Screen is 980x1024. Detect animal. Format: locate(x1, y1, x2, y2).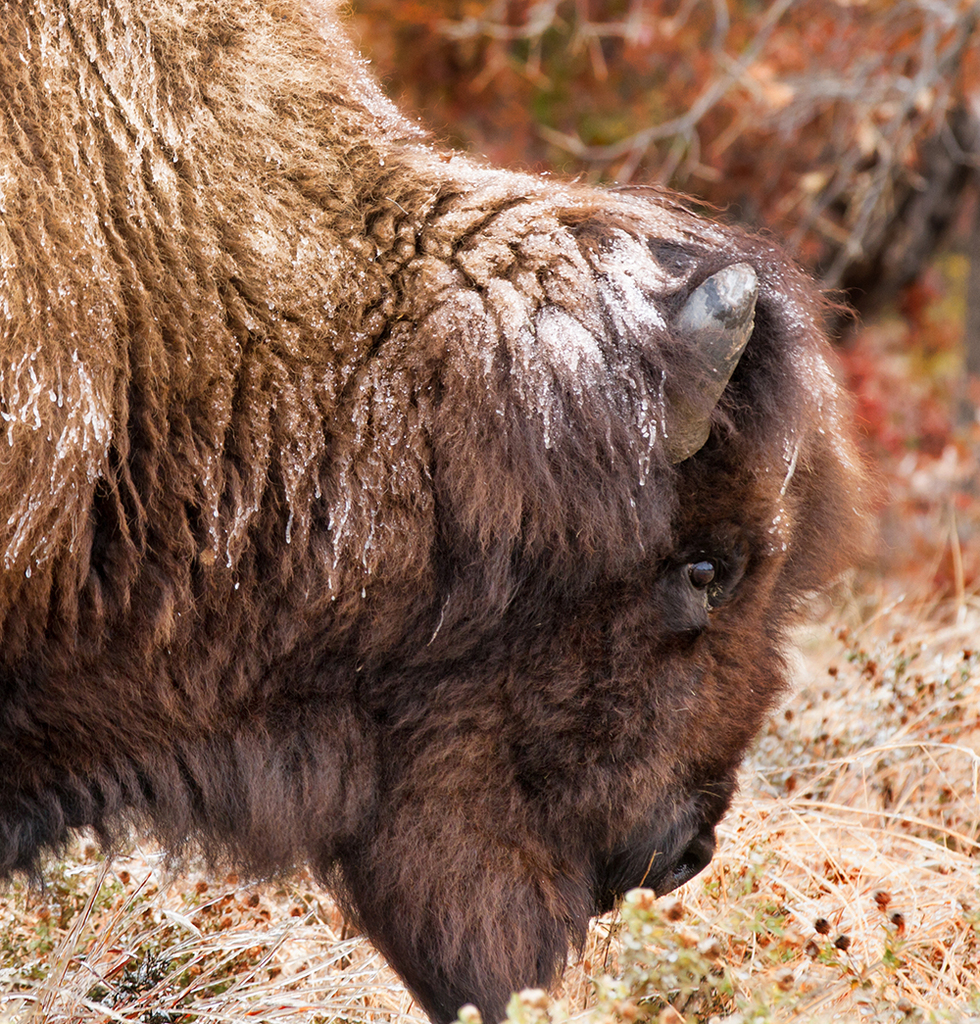
locate(0, 0, 897, 1023).
